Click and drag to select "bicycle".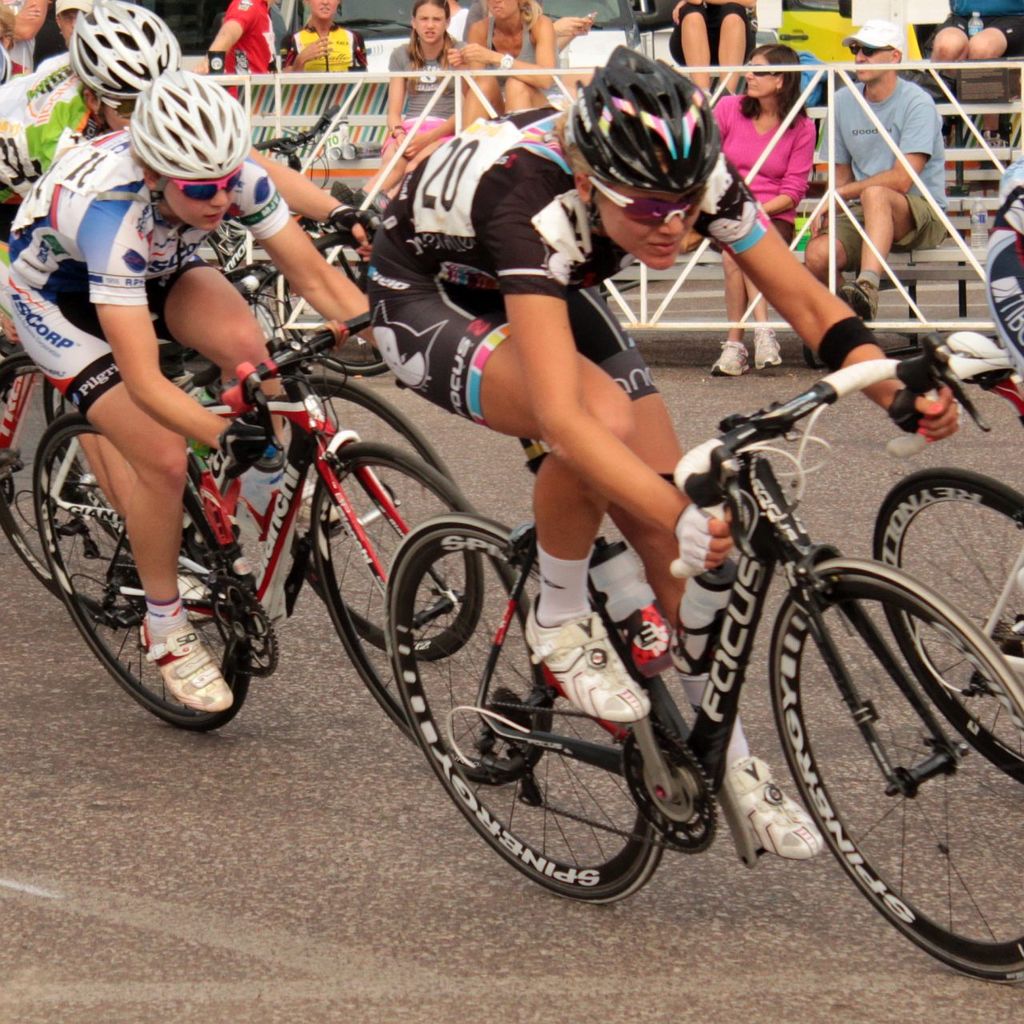
Selection: rect(881, 328, 1023, 791).
